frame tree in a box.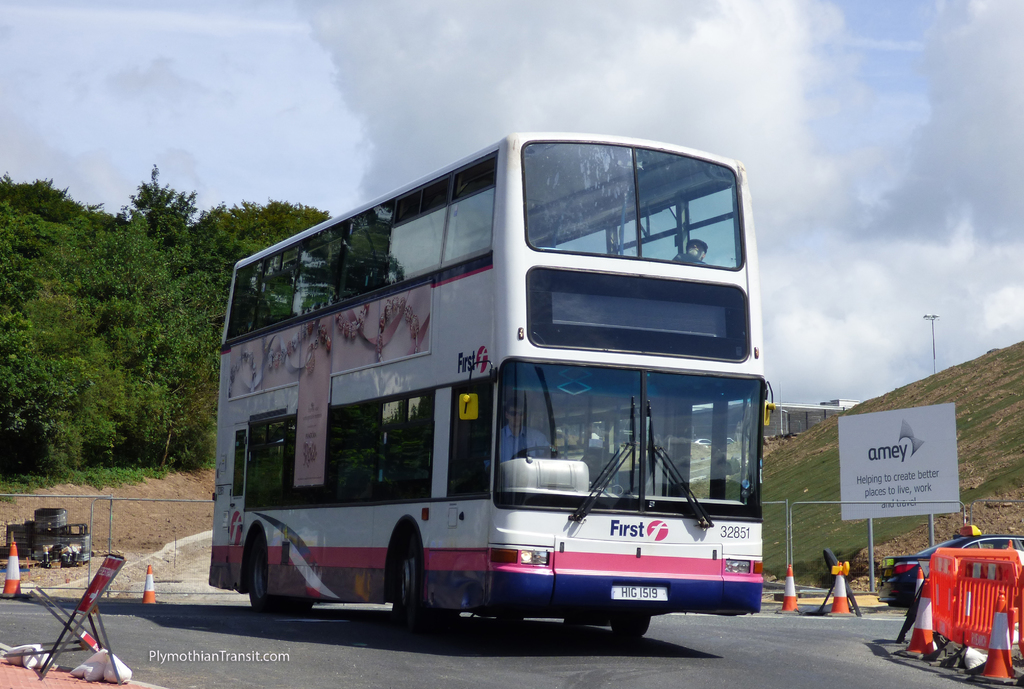
(0, 212, 119, 473).
